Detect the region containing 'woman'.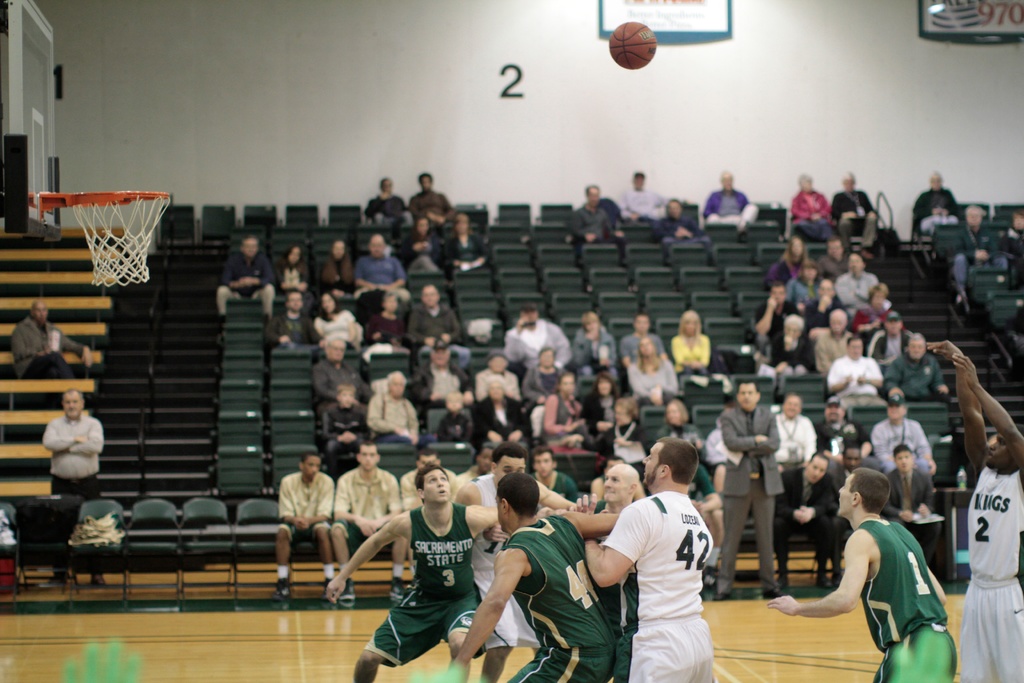
x1=790 y1=175 x2=840 y2=244.
